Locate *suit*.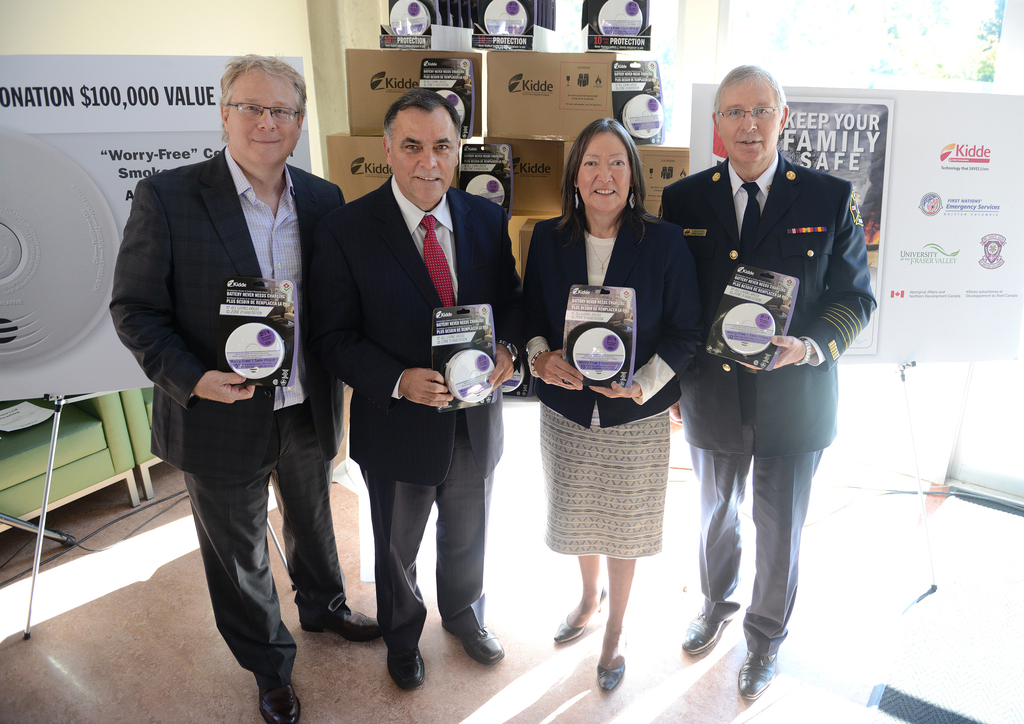
Bounding box: left=109, top=145, right=348, bottom=680.
